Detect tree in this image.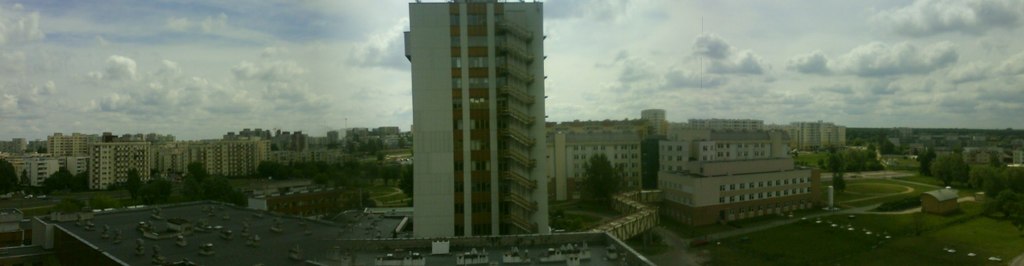
Detection: [1,158,15,194].
